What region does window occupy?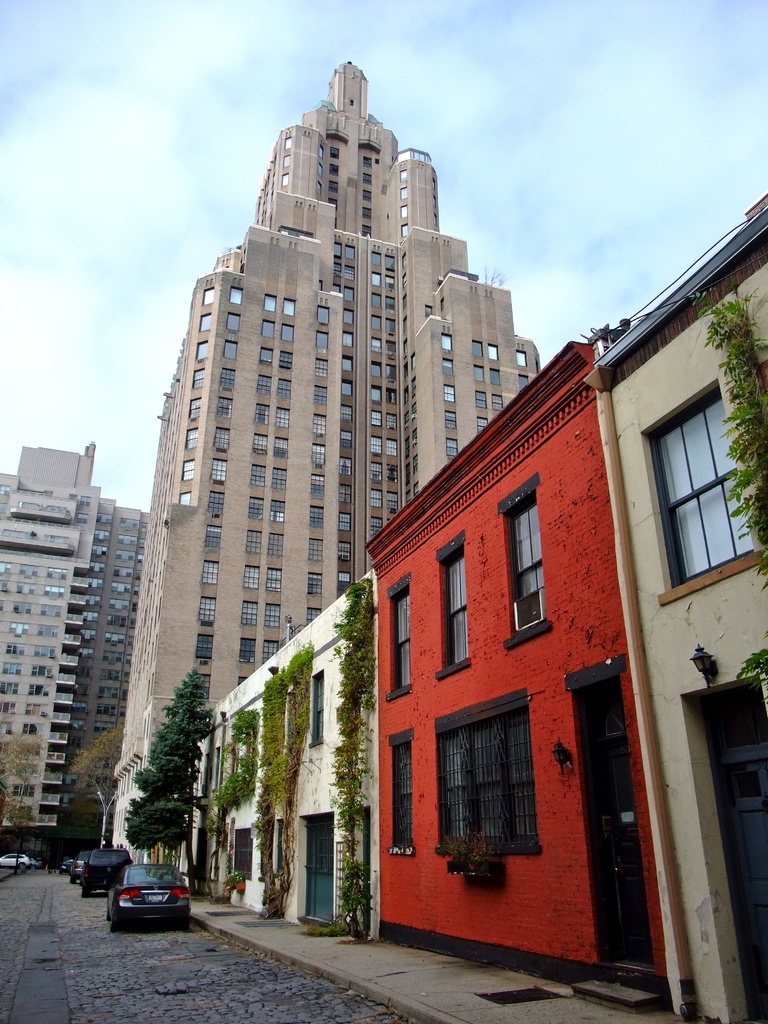
bbox=[179, 456, 197, 481].
